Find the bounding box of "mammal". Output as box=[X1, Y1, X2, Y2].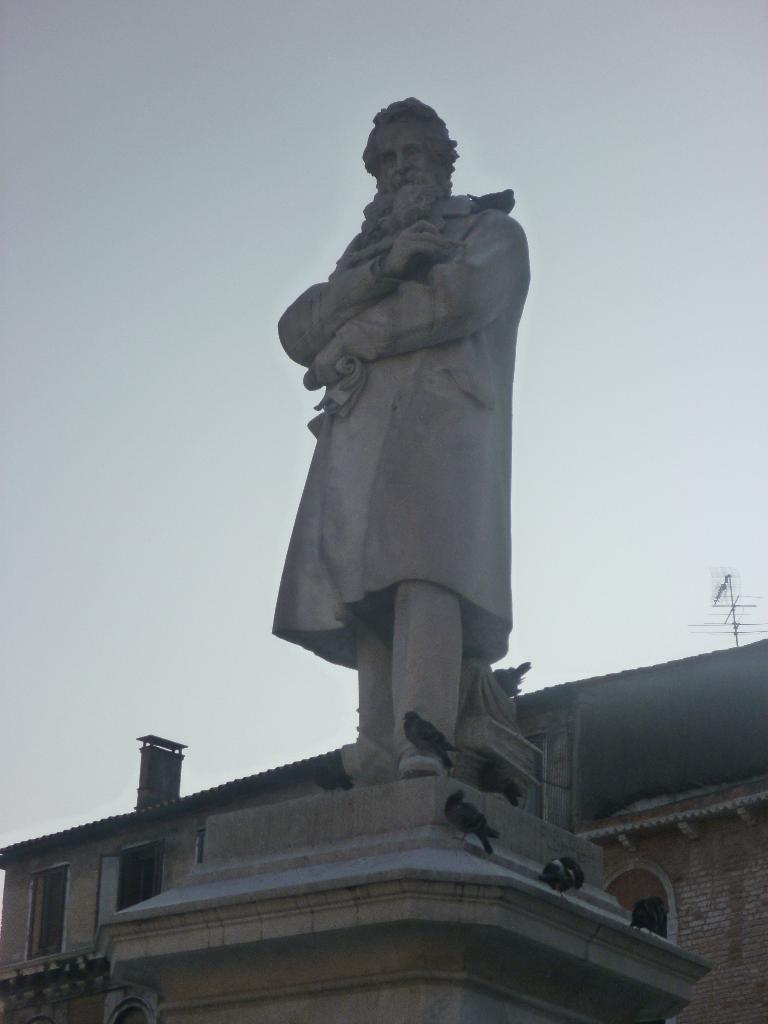
box=[265, 81, 545, 661].
